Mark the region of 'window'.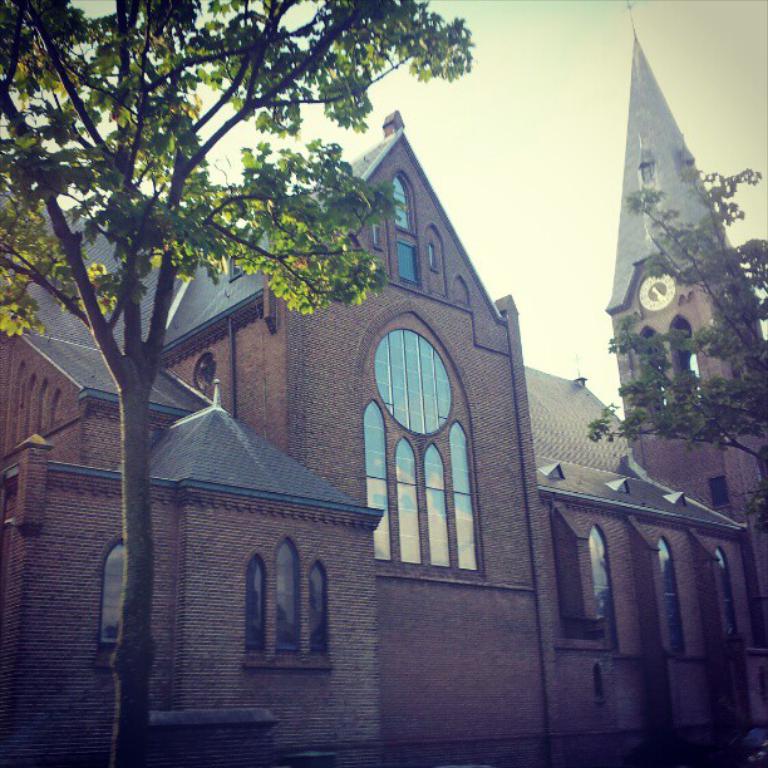
Region: 95, 525, 128, 651.
